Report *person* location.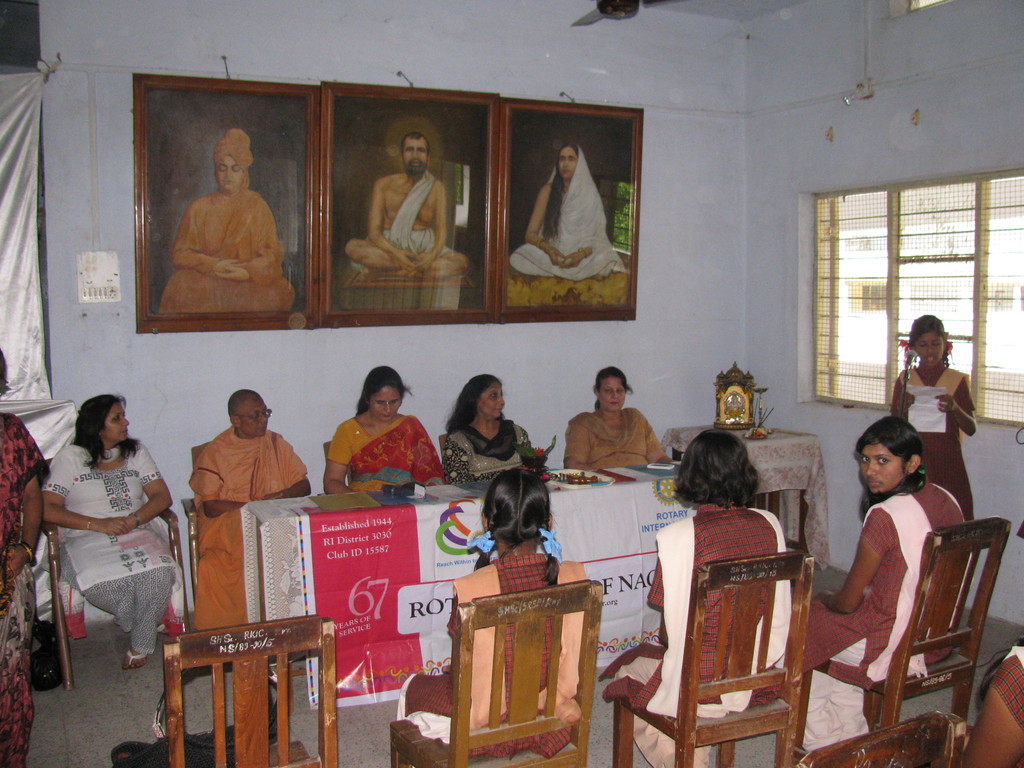
Report: <bbox>441, 372, 560, 478</bbox>.
